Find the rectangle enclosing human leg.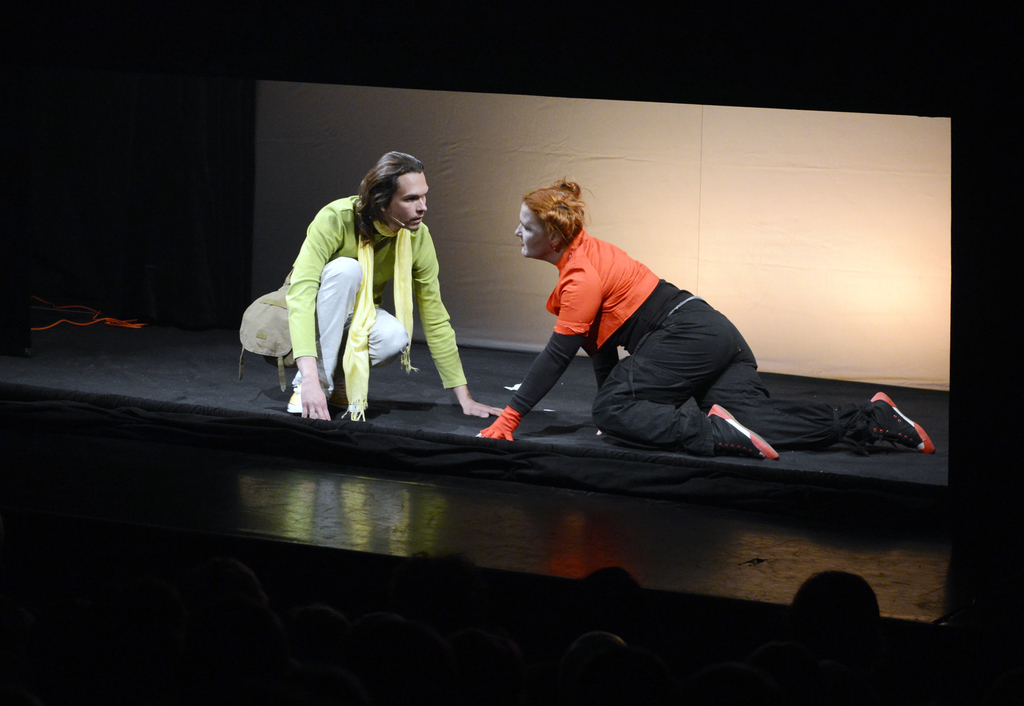
left=586, top=306, right=772, bottom=460.
